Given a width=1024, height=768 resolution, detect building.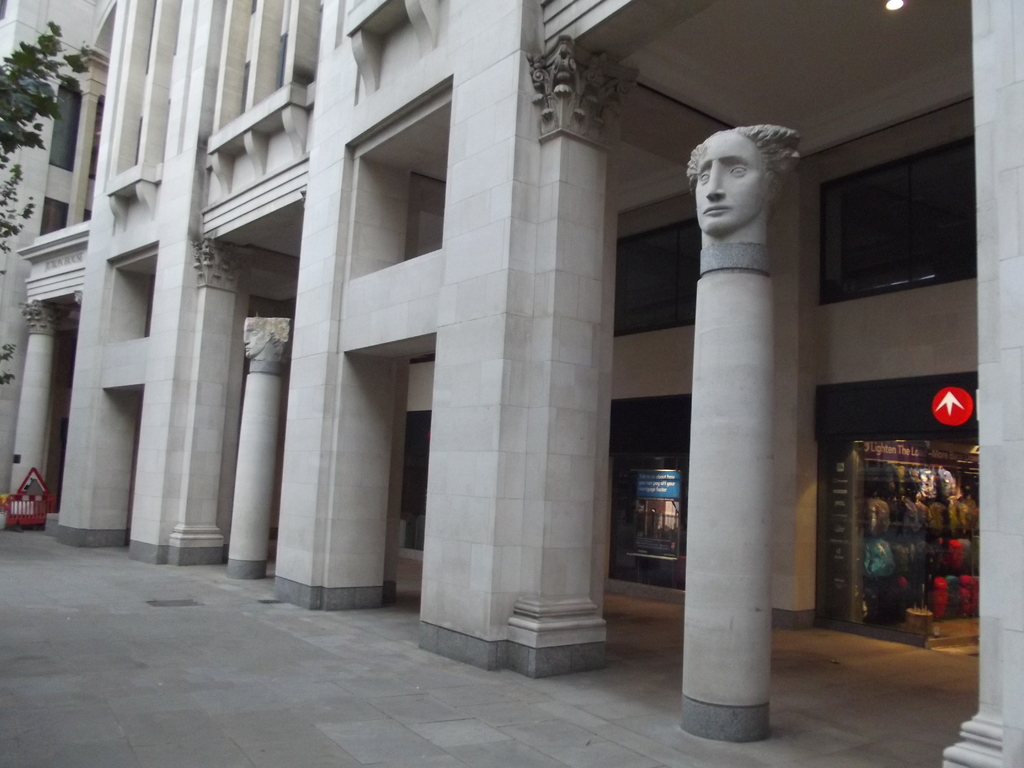
bbox(0, 0, 1023, 767).
